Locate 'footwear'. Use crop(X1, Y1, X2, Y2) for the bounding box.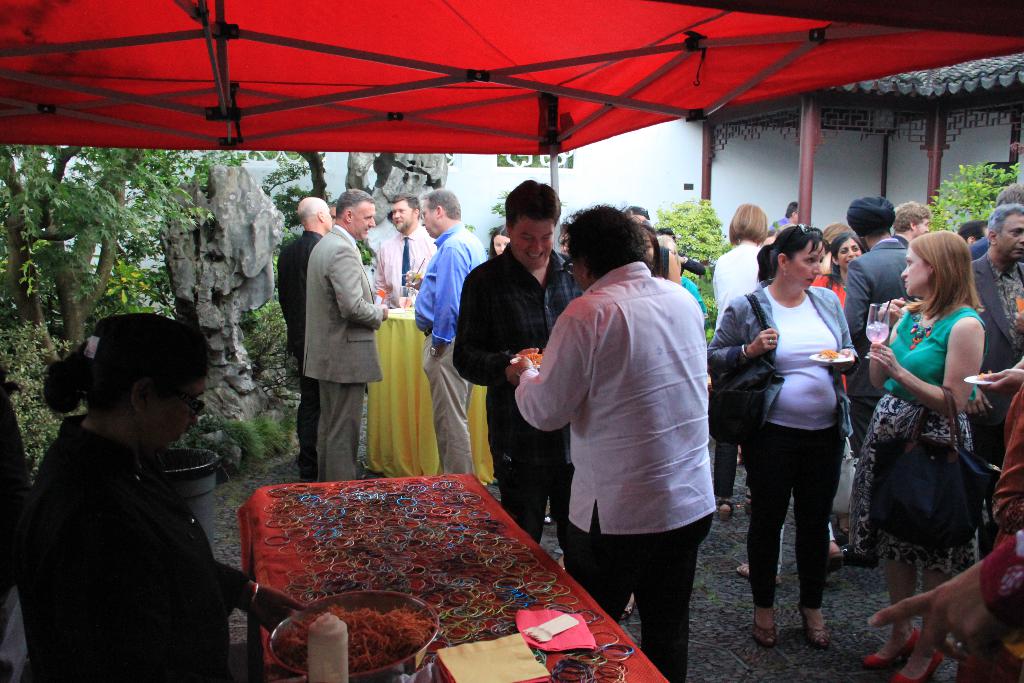
crop(541, 513, 552, 525).
